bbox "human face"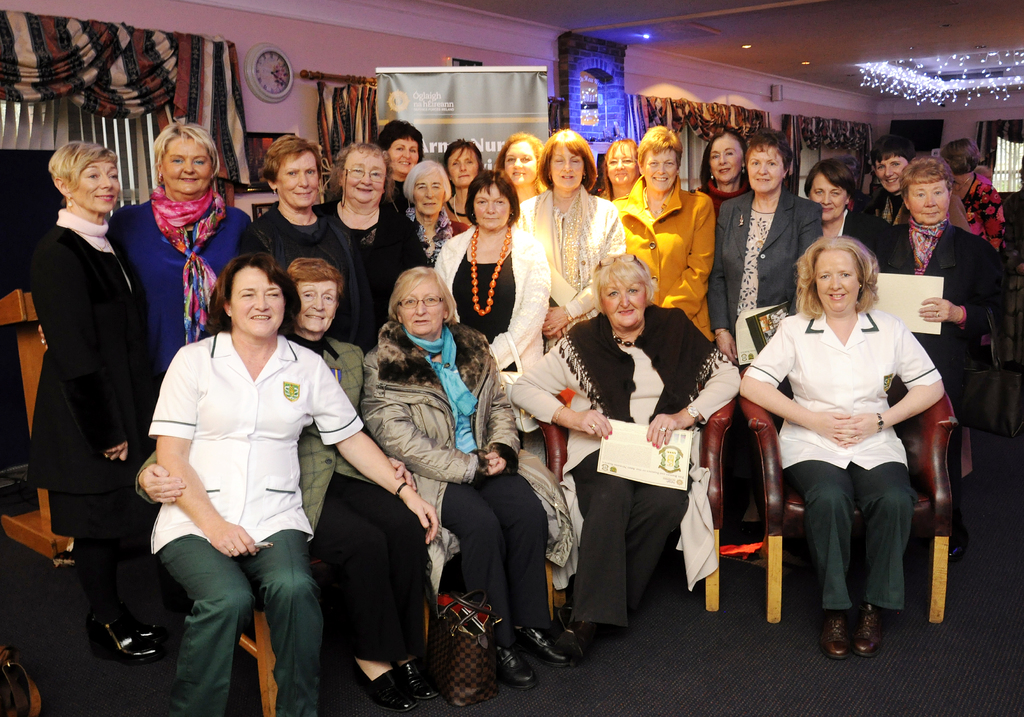
x1=712, y1=133, x2=744, y2=183
